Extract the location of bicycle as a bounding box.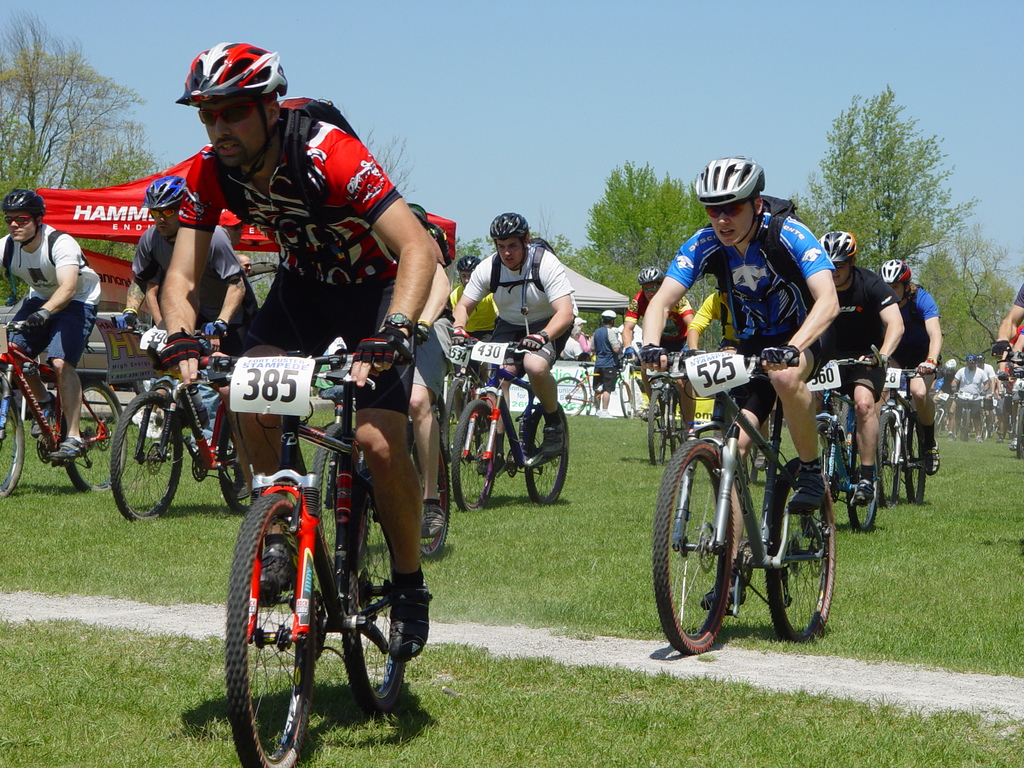
<box>875,364,940,487</box>.
